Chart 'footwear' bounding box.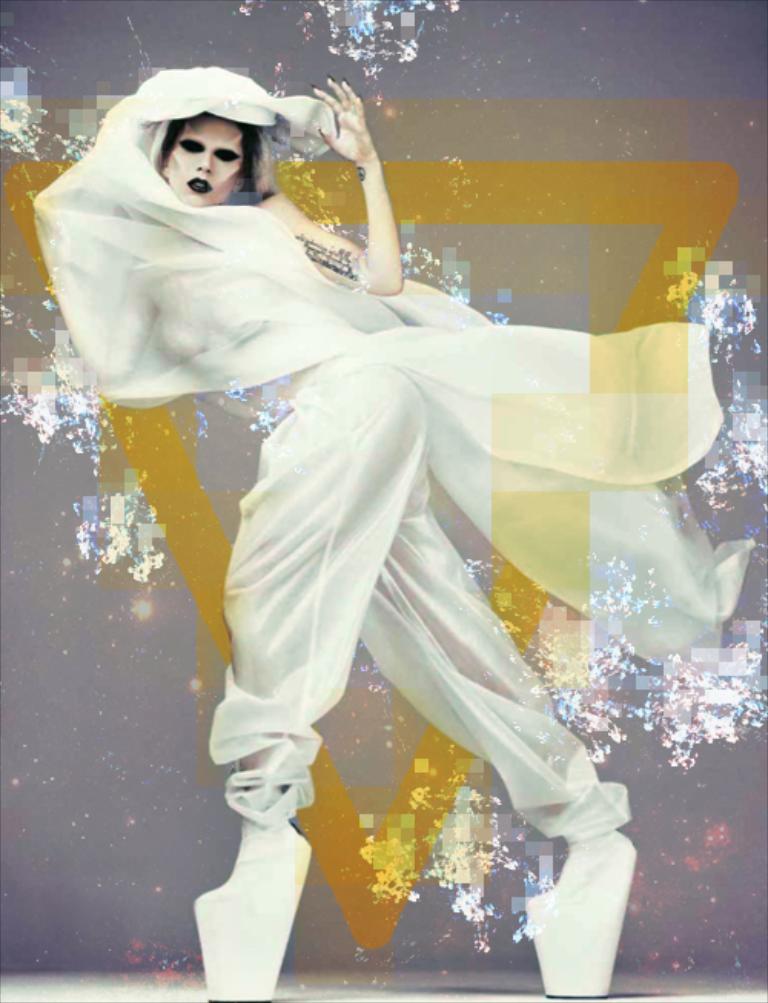
Charted: 183 823 316 1001.
